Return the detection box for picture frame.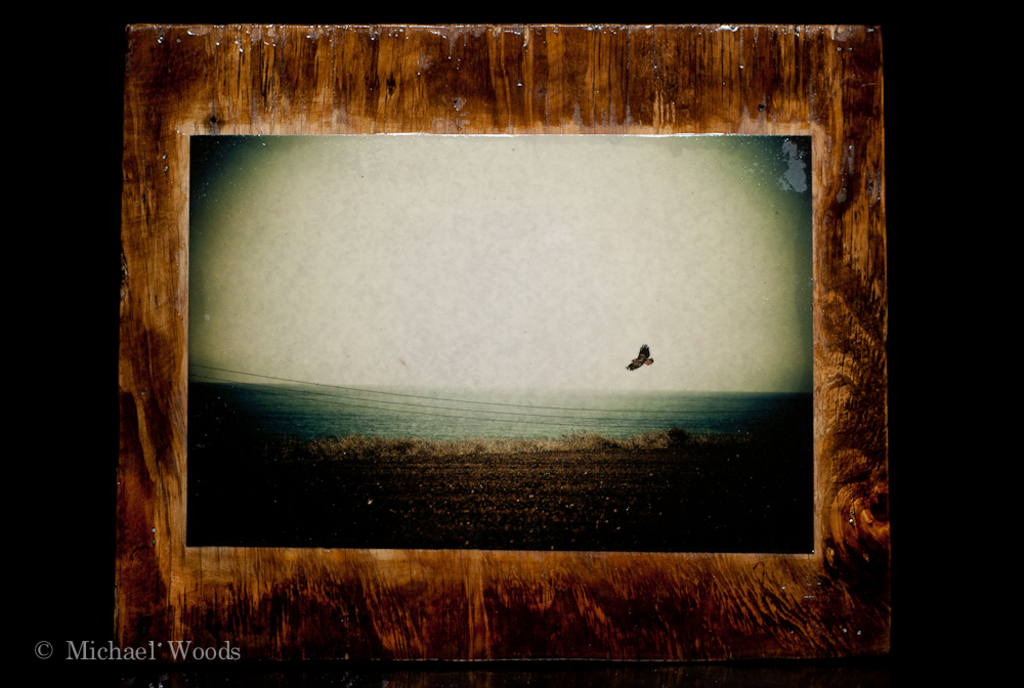
(118,29,890,662).
